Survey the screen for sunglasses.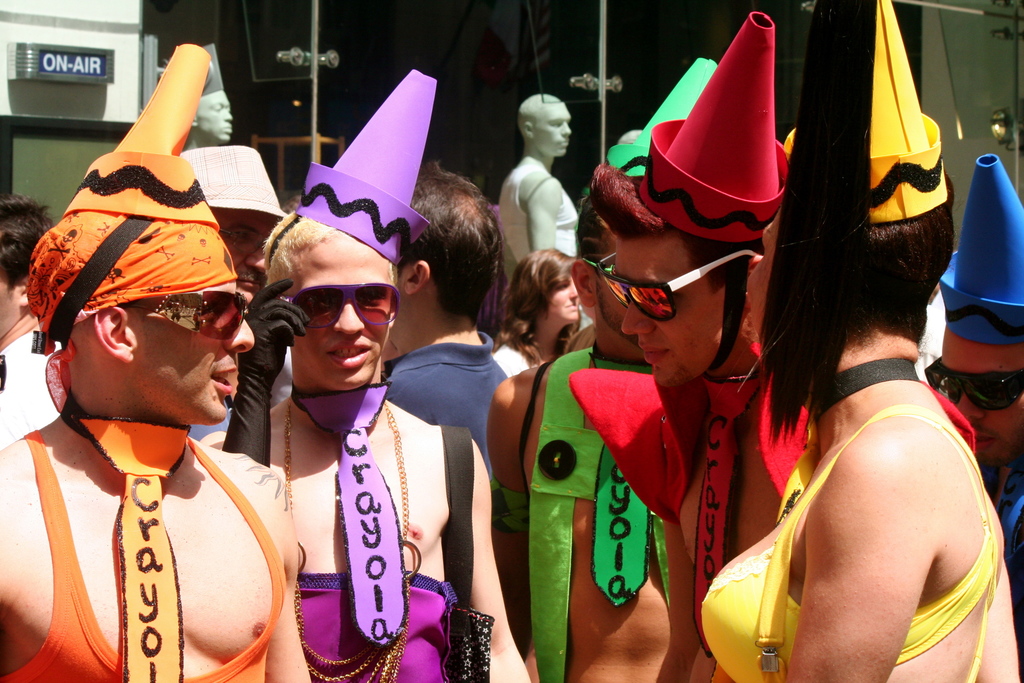
Survey found: 118, 290, 244, 341.
